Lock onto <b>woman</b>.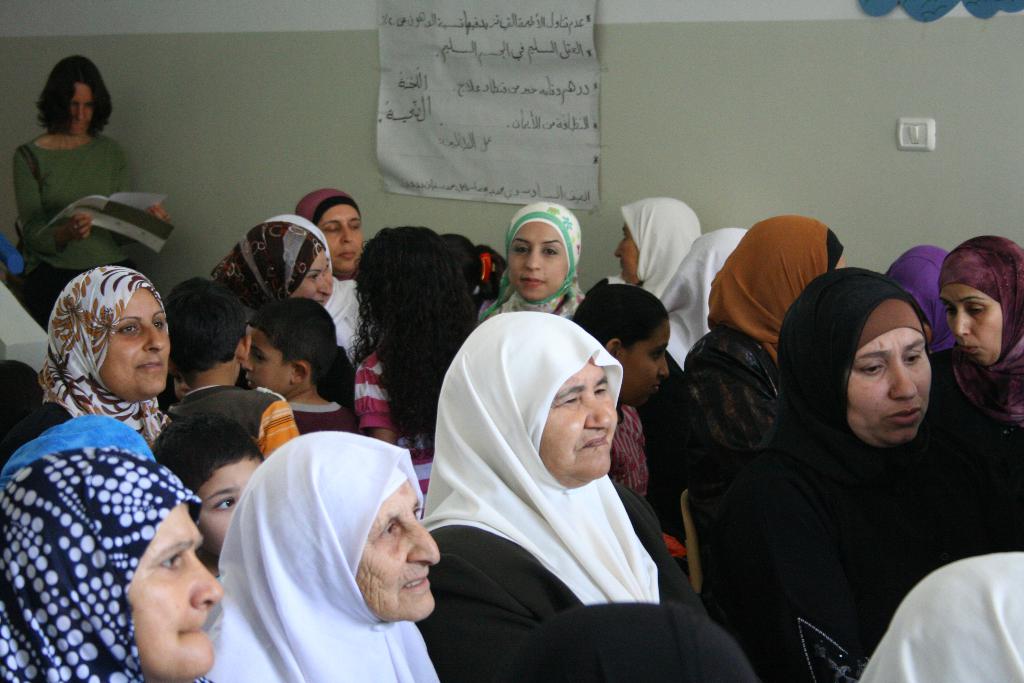
Locked: (x1=5, y1=52, x2=166, y2=304).
